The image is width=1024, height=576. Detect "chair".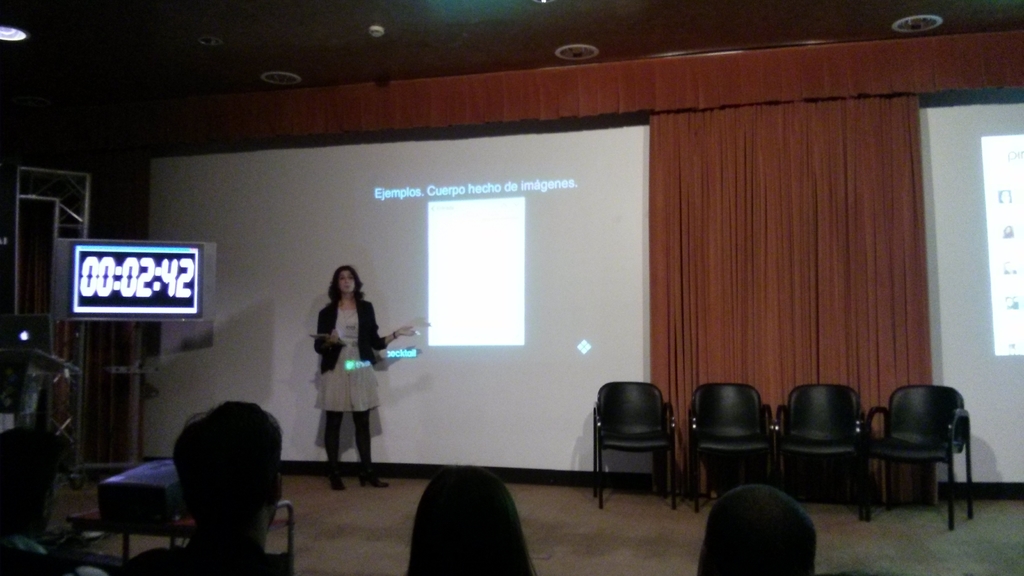
Detection: [left=866, top=374, right=979, bottom=523].
